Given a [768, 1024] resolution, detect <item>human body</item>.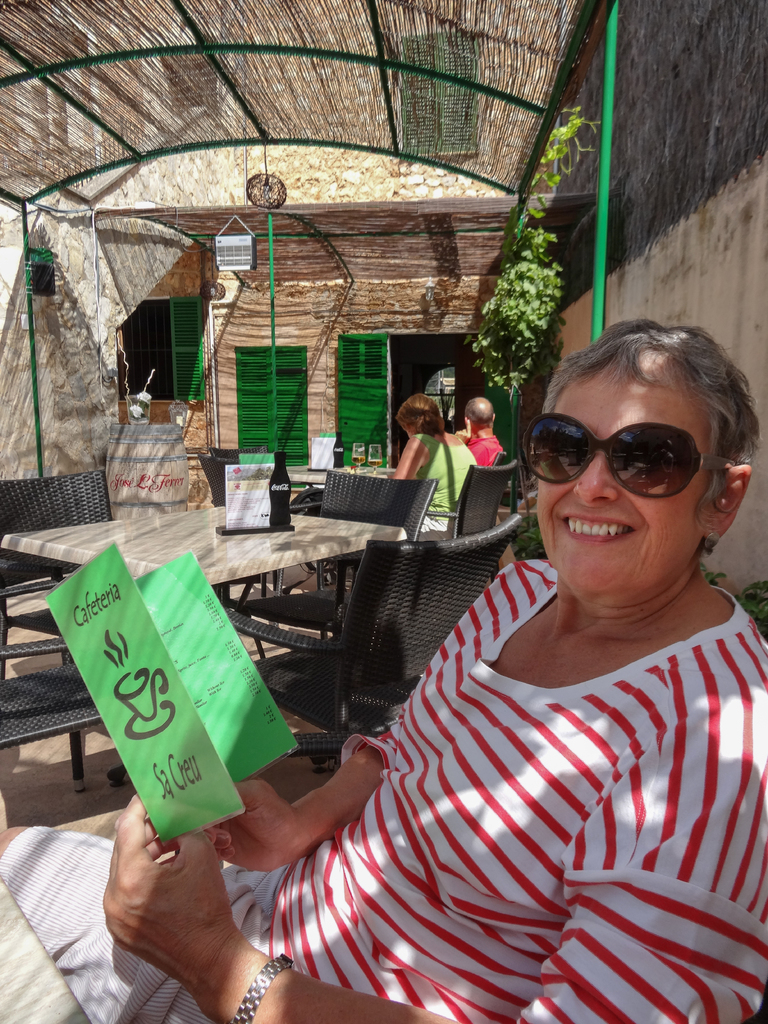
(x1=457, y1=394, x2=497, y2=466).
